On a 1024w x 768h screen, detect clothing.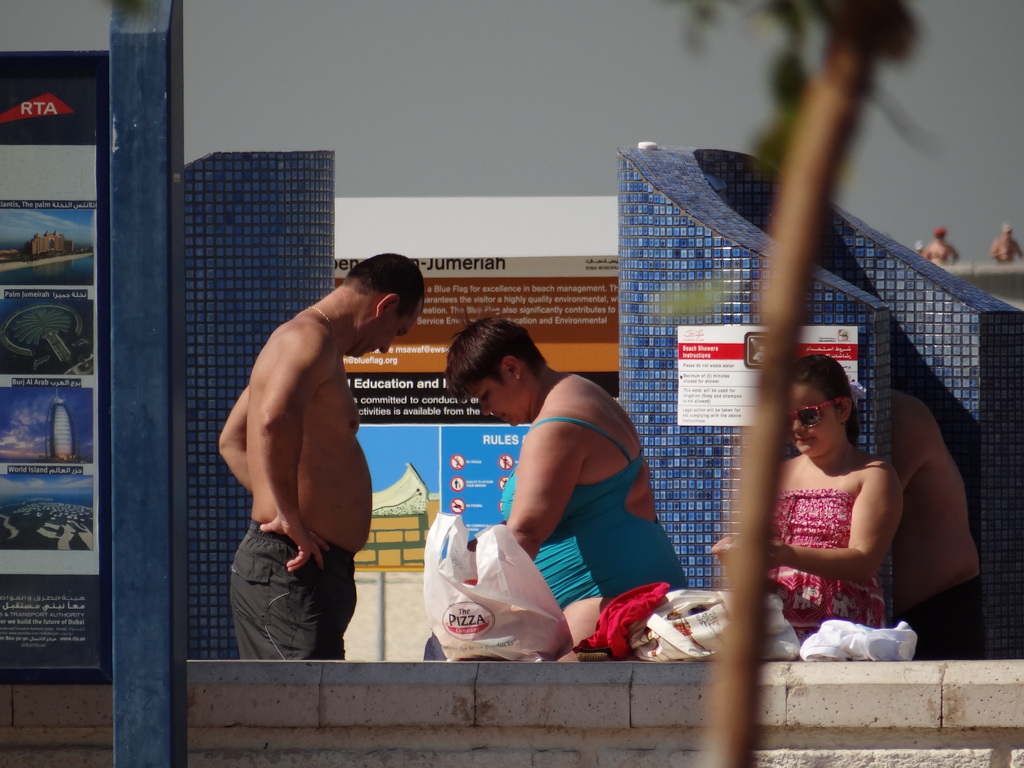
l=227, t=519, r=355, b=676.
